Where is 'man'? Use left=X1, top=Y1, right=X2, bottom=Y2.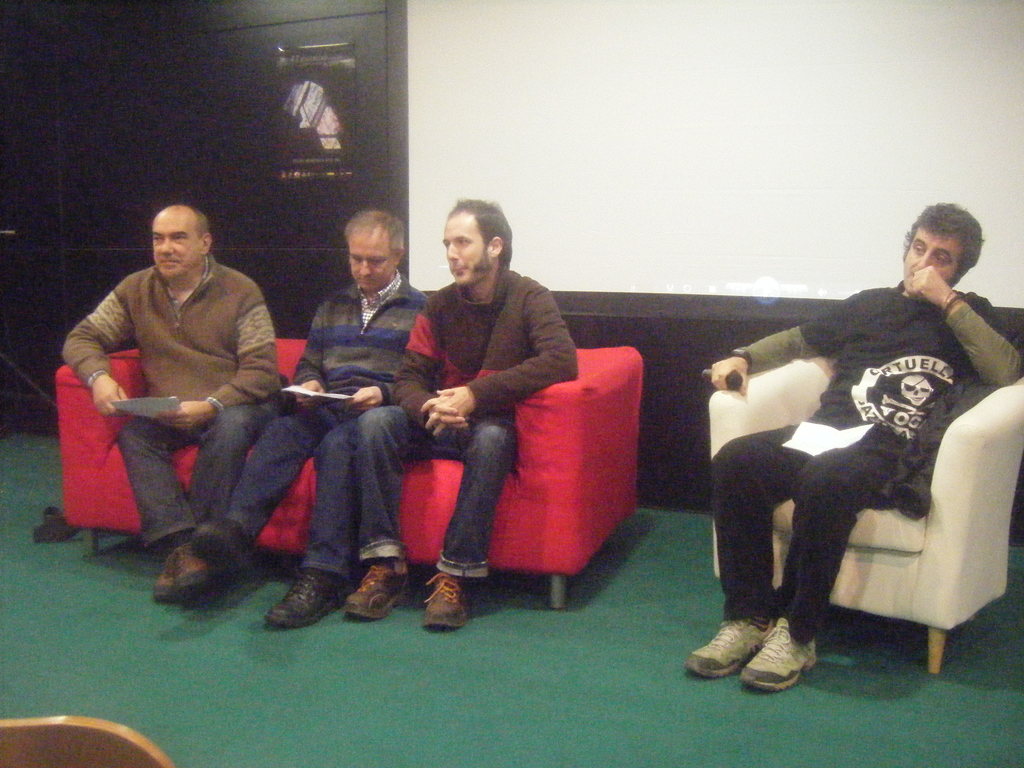
left=60, top=204, right=289, bottom=603.
